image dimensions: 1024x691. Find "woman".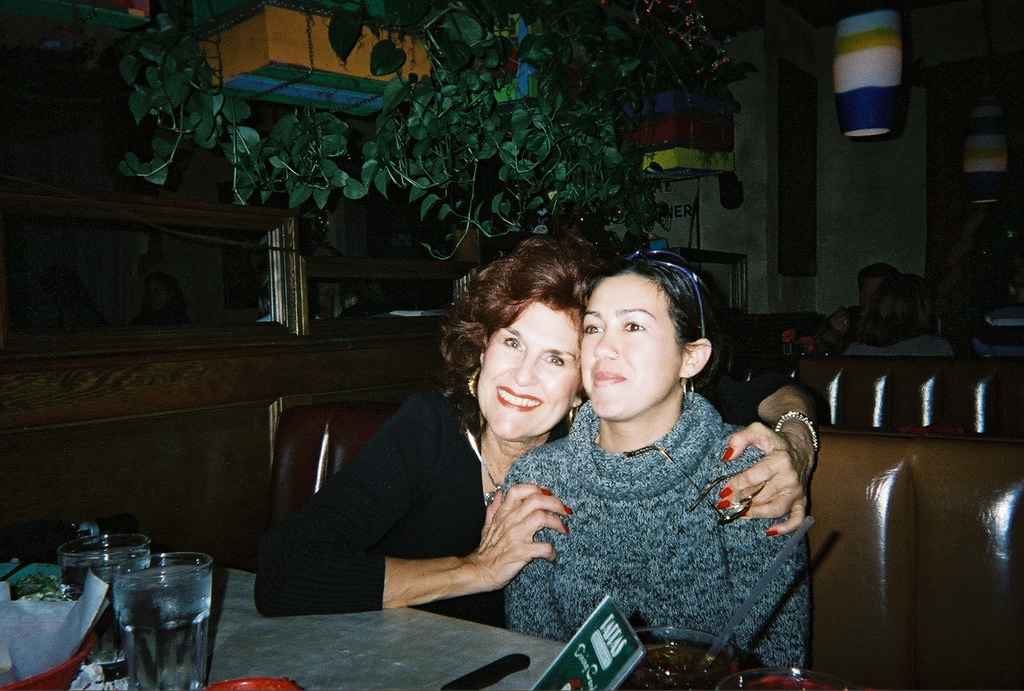
select_region(254, 235, 822, 619).
